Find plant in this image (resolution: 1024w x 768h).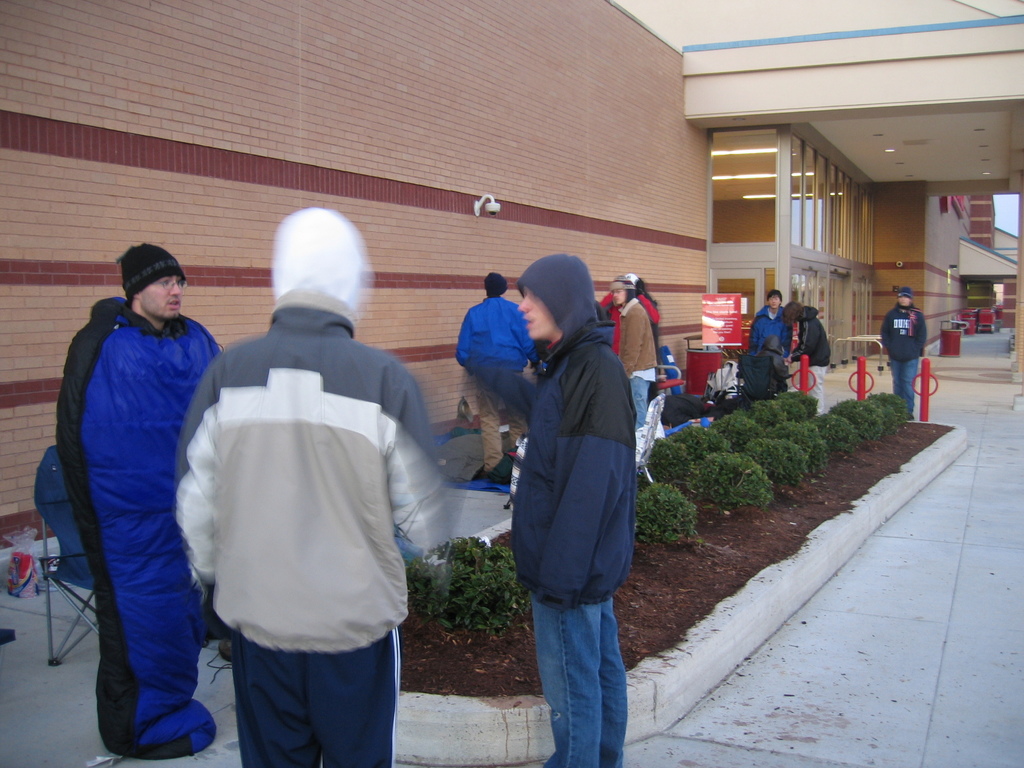
box=[397, 536, 527, 641].
